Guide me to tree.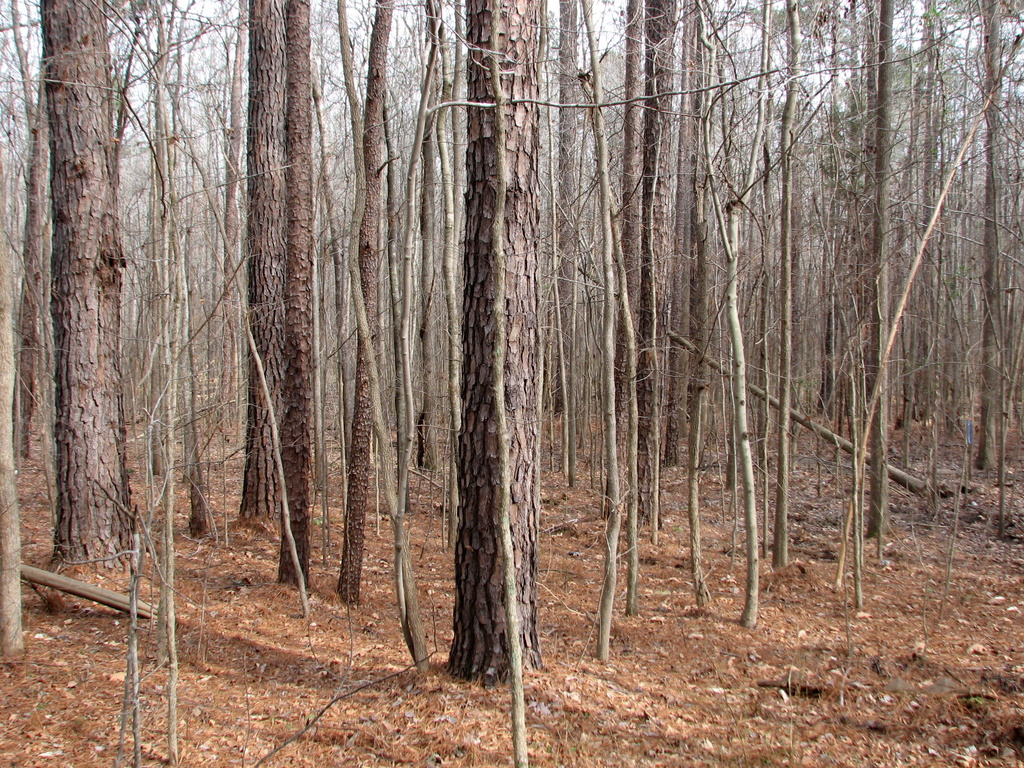
Guidance: crop(447, 0, 544, 685).
